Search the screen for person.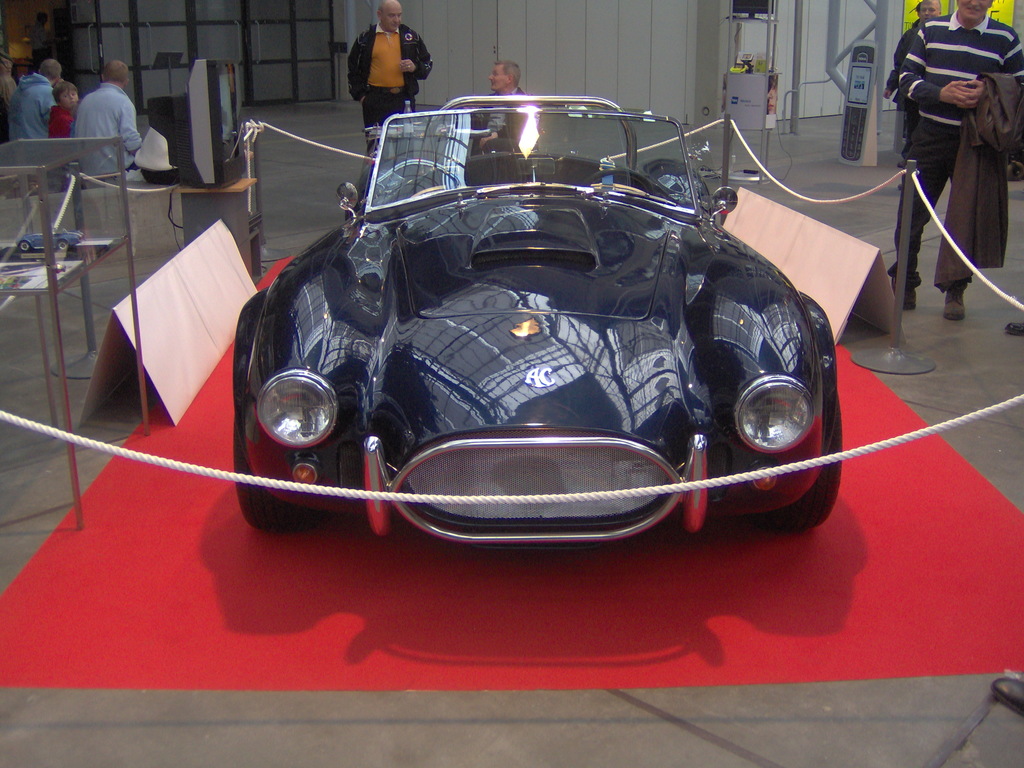
Found at (x1=68, y1=61, x2=151, y2=176).
